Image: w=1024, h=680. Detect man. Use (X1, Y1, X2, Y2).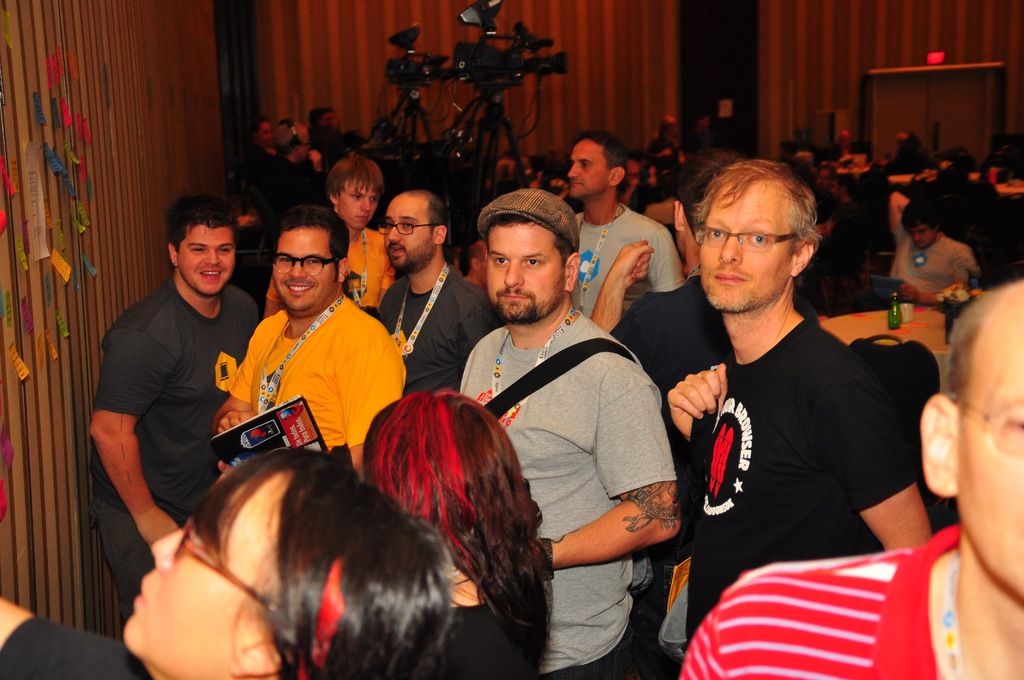
(456, 184, 681, 679).
